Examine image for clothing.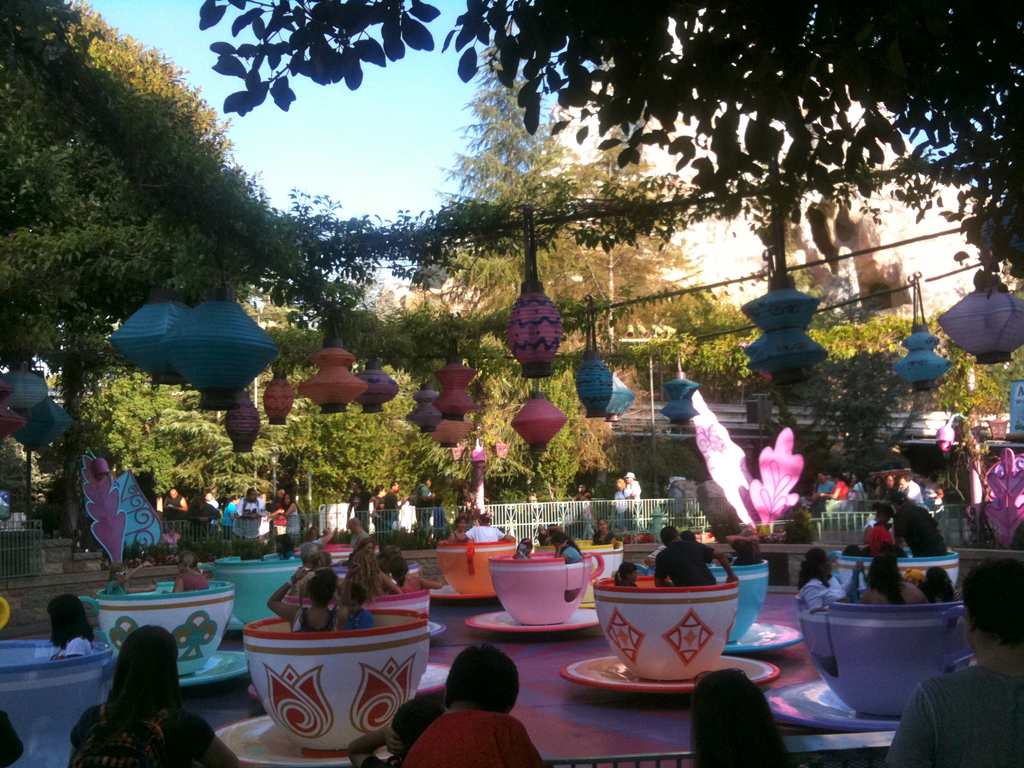
Examination result: box=[409, 483, 436, 538].
